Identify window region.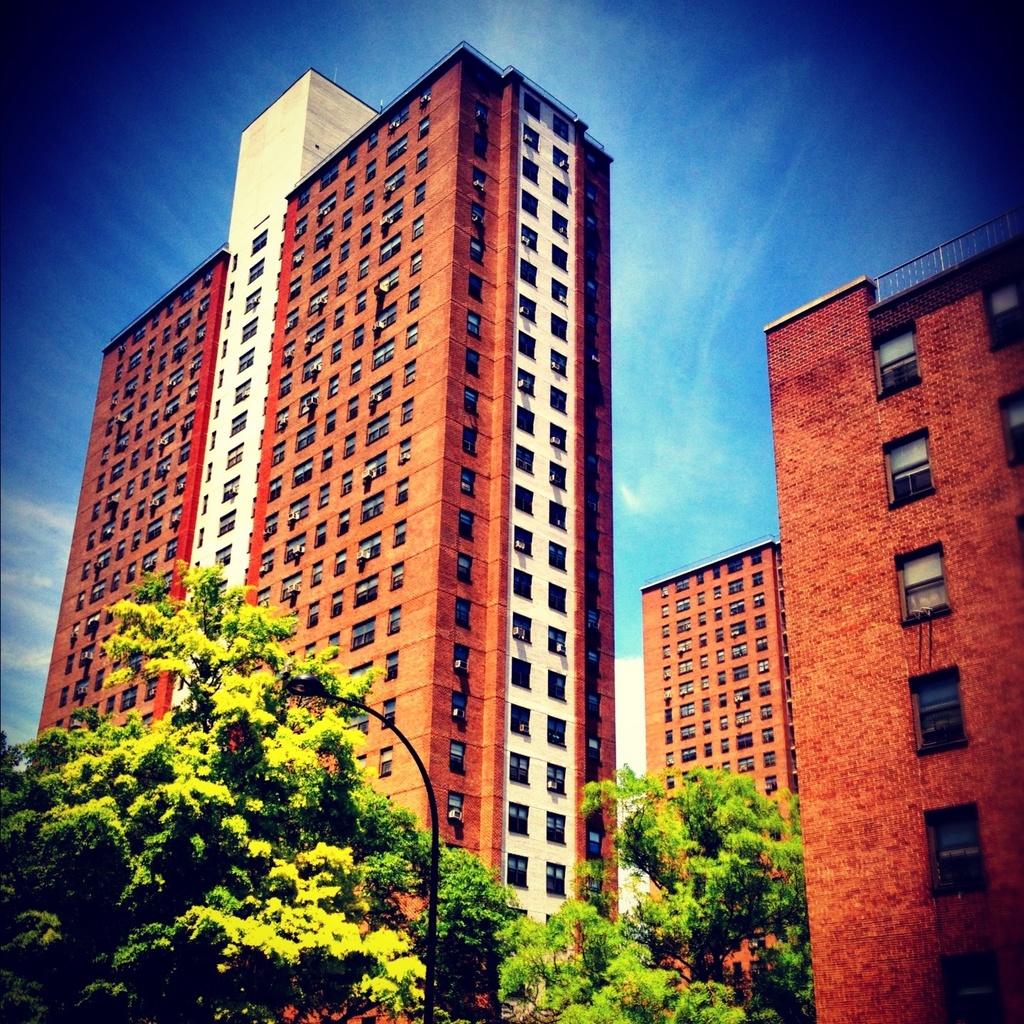
Region: [136,498,150,521].
